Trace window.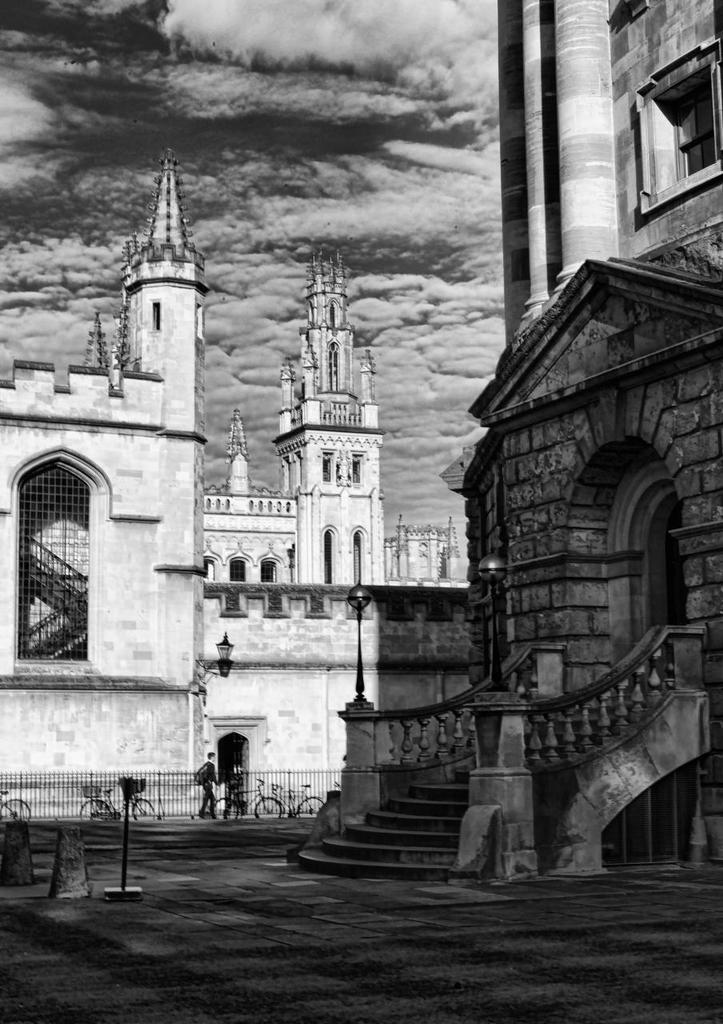
Traced to box(9, 417, 112, 670).
